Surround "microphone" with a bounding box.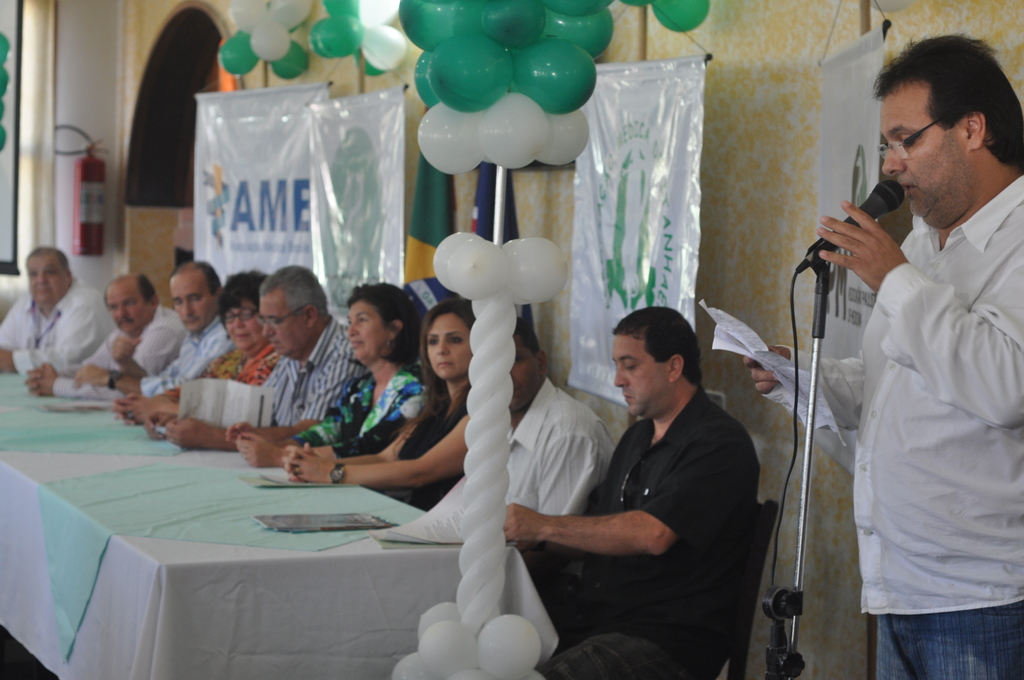
<bbox>784, 177, 905, 280</bbox>.
